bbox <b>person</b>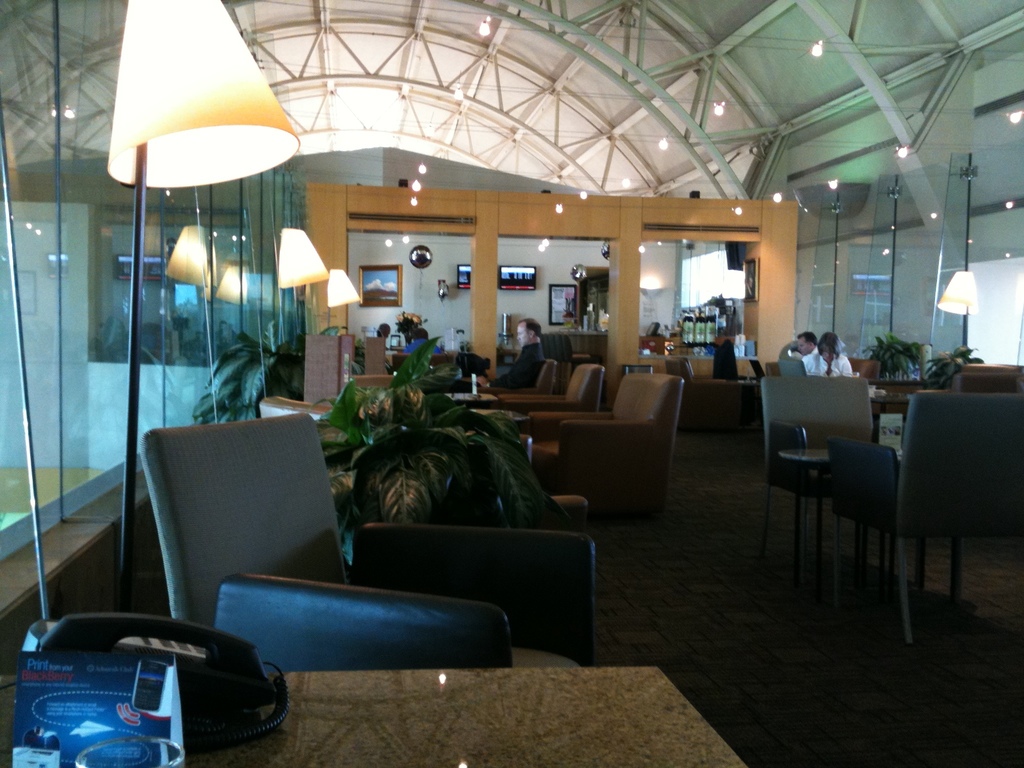
l=805, t=332, r=851, b=380
